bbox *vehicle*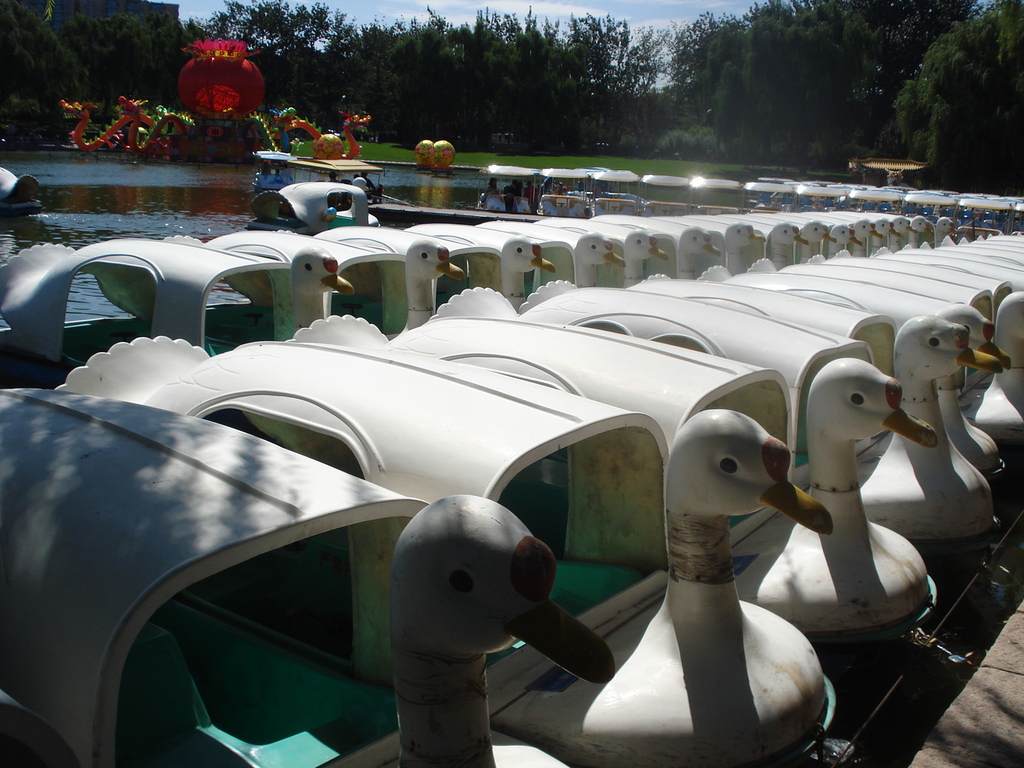
select_region(236, 168, 372, 223)
